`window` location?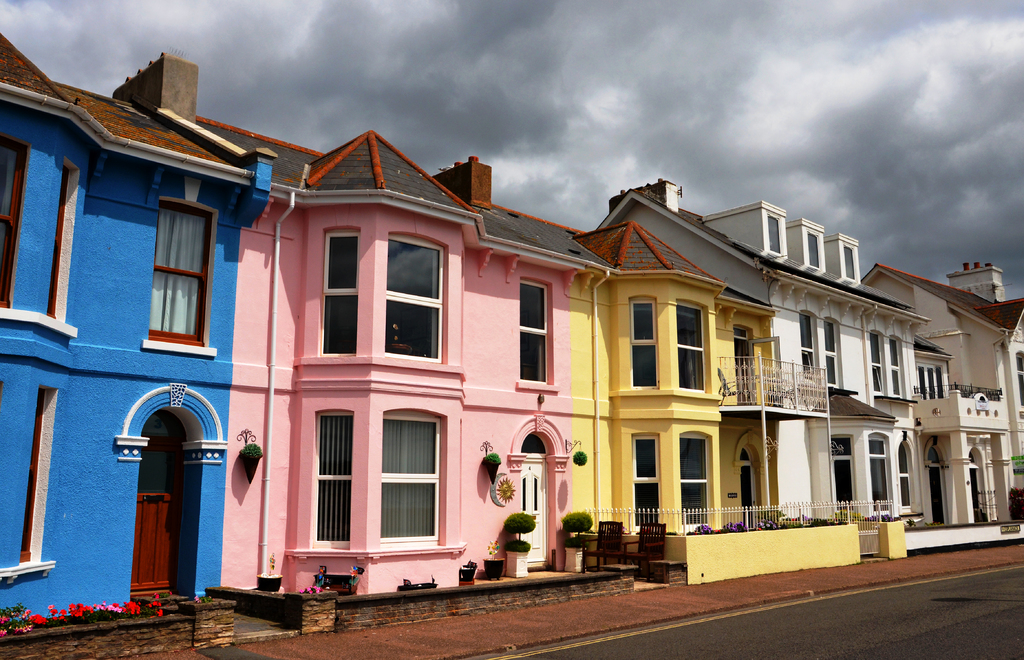
(left=519, top=433, right=545, bottom=454)
